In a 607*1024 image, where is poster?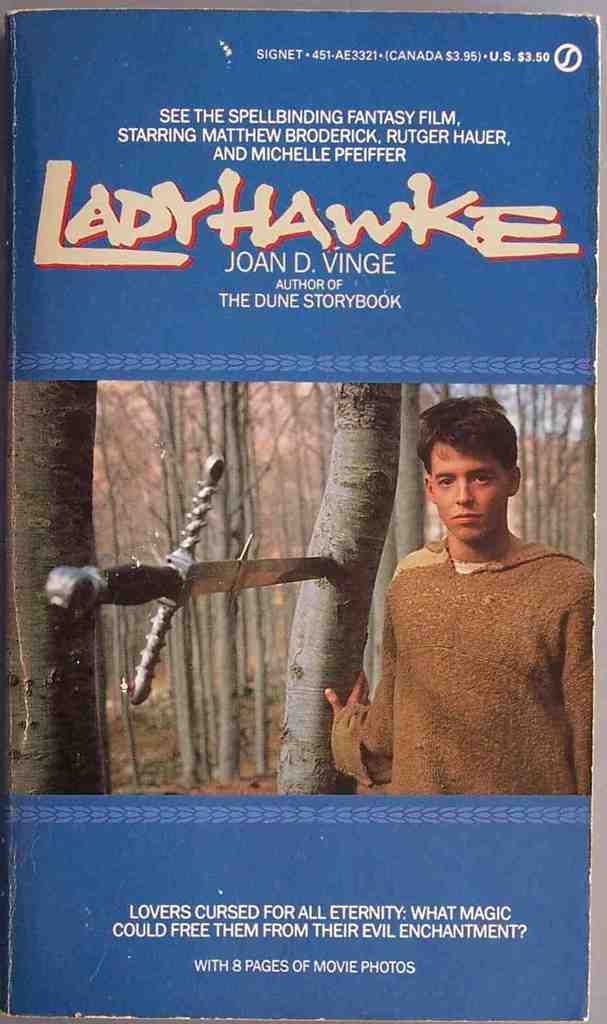
[left=3, top=0, right=606, bottom=1023].
